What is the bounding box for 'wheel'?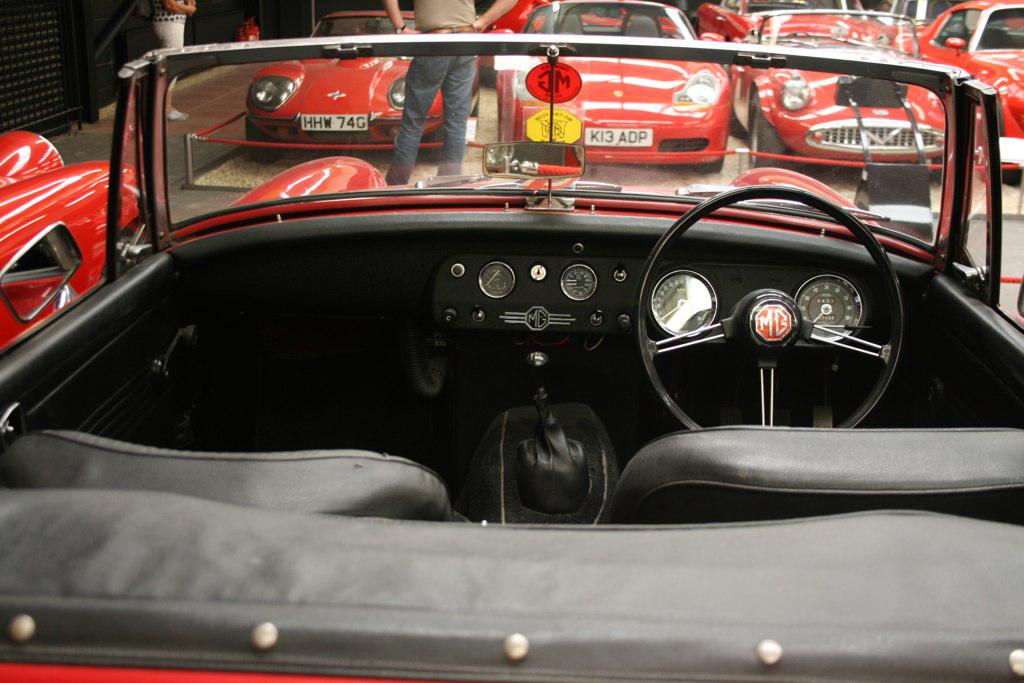
left=417, top=123, right=446, bottom=164.
